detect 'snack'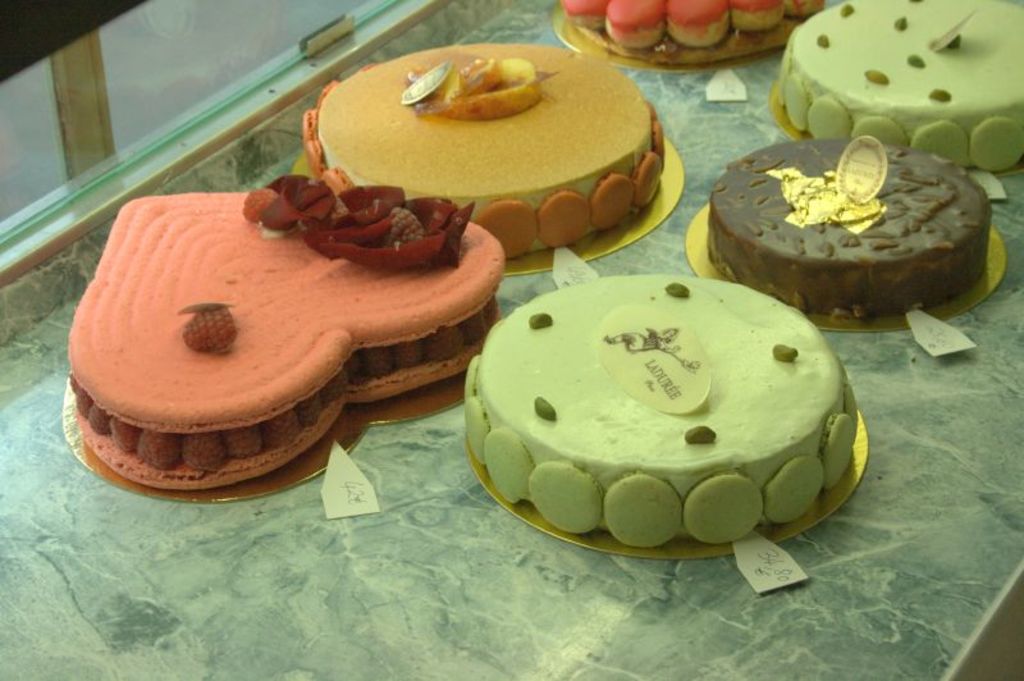
bbox(466, 278, 860, 550)
